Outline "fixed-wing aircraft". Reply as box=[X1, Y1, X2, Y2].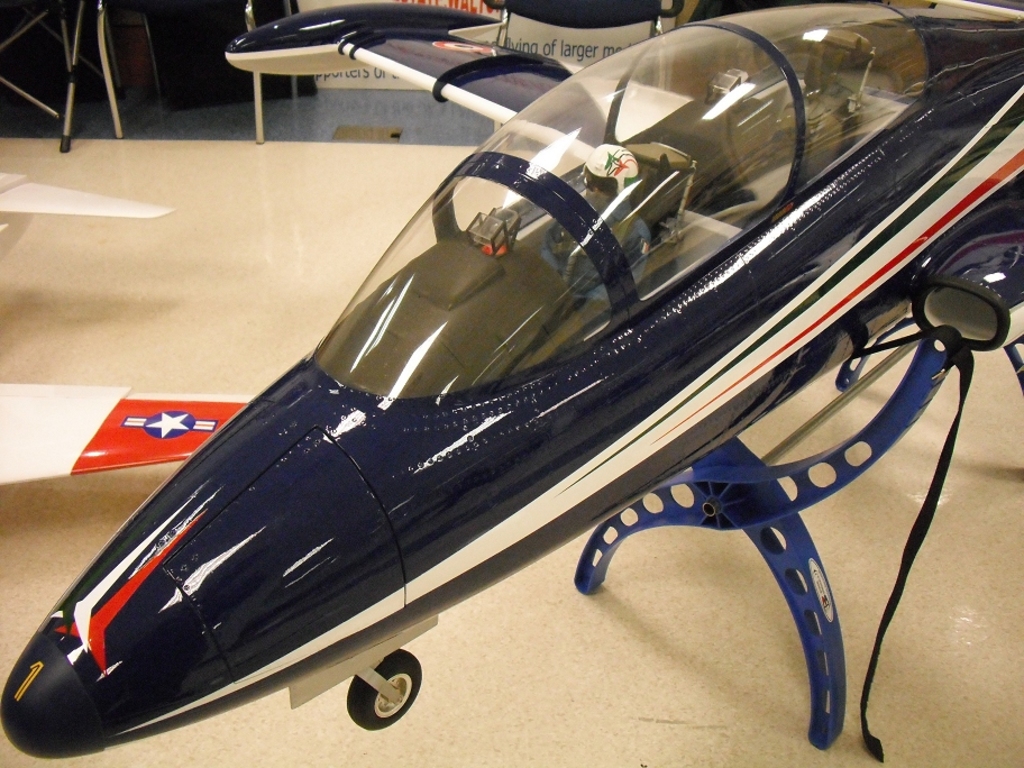
box=[0, 171, 265, 487].
